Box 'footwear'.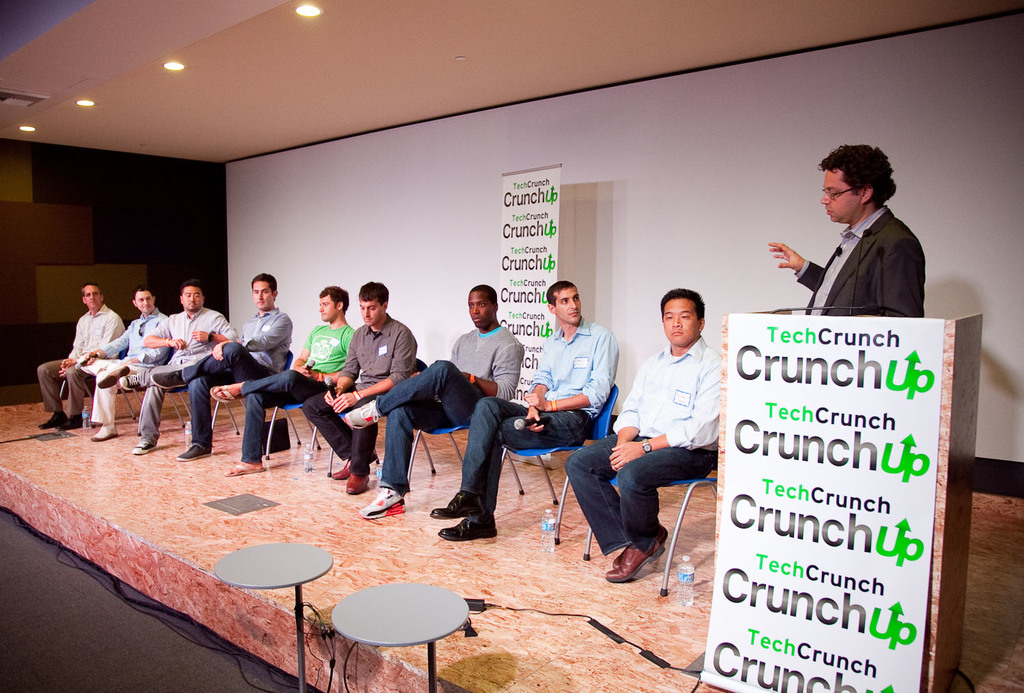
(left=360, top=490, right=408, bottom=518).
